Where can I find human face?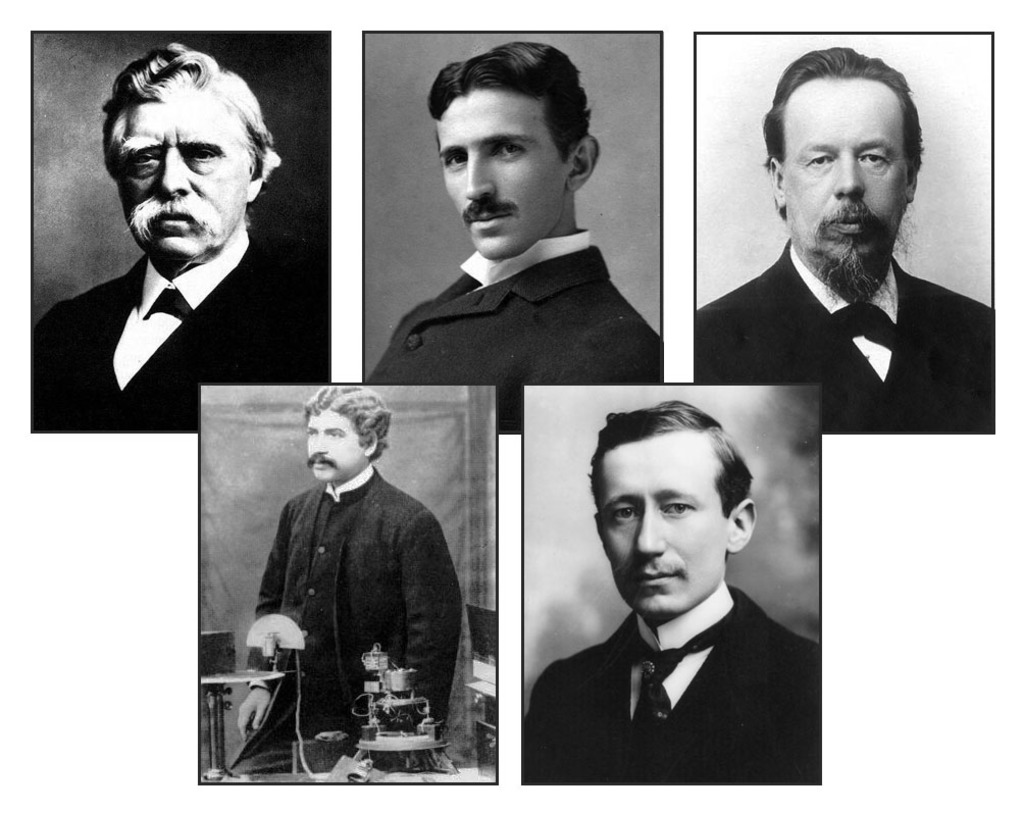
You can find it at left=307, top=410, right=362, bottom=482.
